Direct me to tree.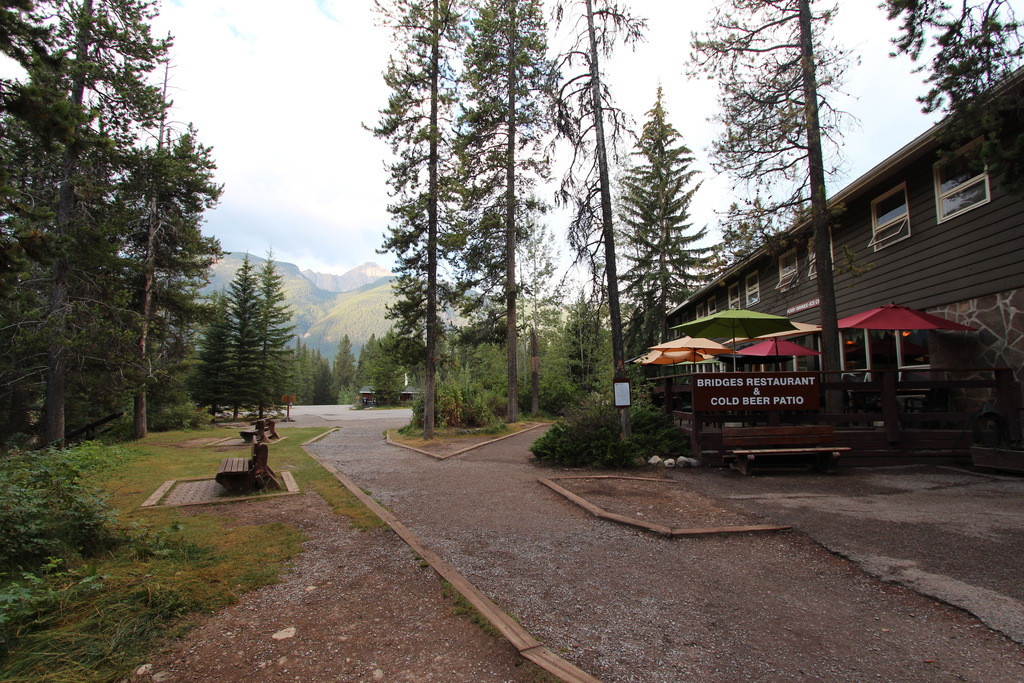
Direction: region(750, 193, 783, 246).
